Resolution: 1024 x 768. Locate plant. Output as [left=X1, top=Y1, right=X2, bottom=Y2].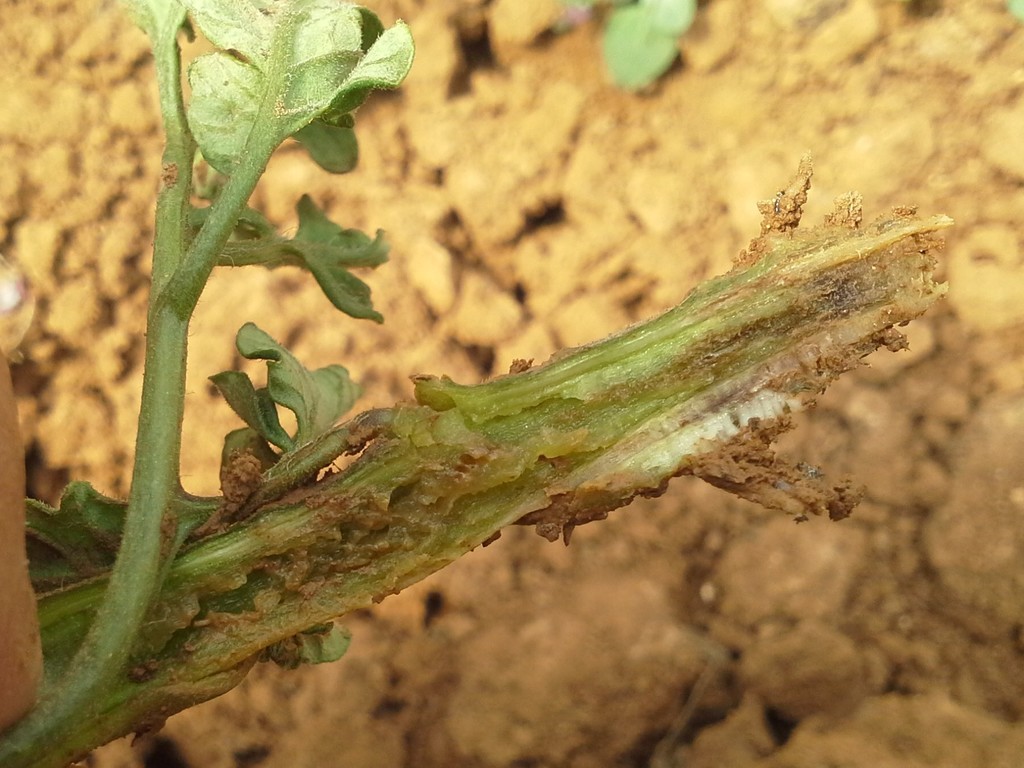
[left=0, top=0, right=957, bottom=767].
